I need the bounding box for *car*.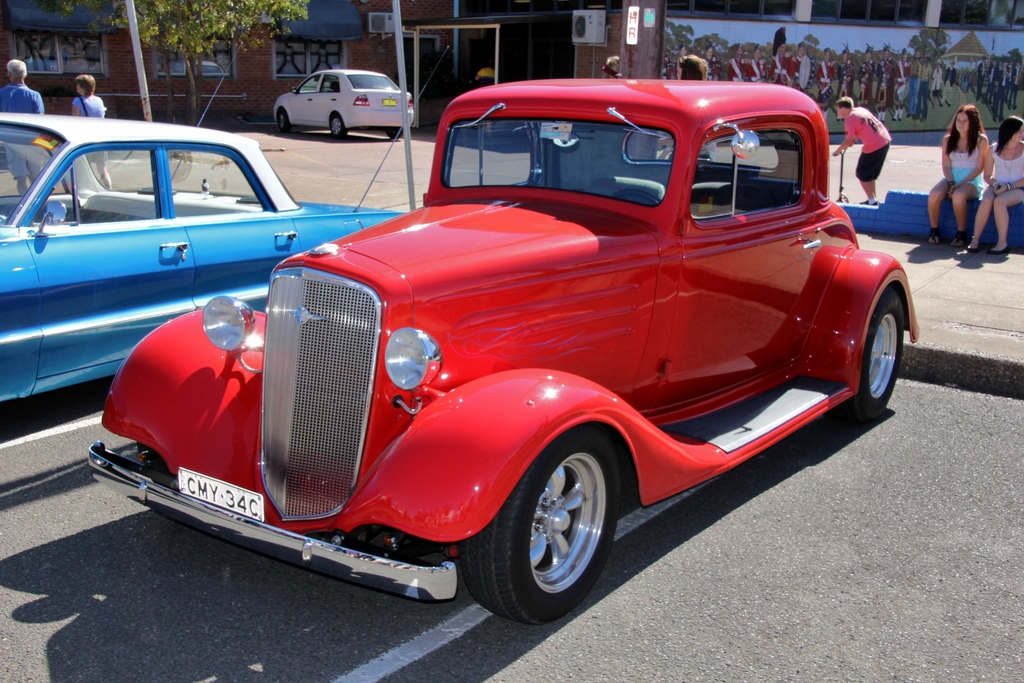
Here it is: l=0, t=110, r=409, b=413.
